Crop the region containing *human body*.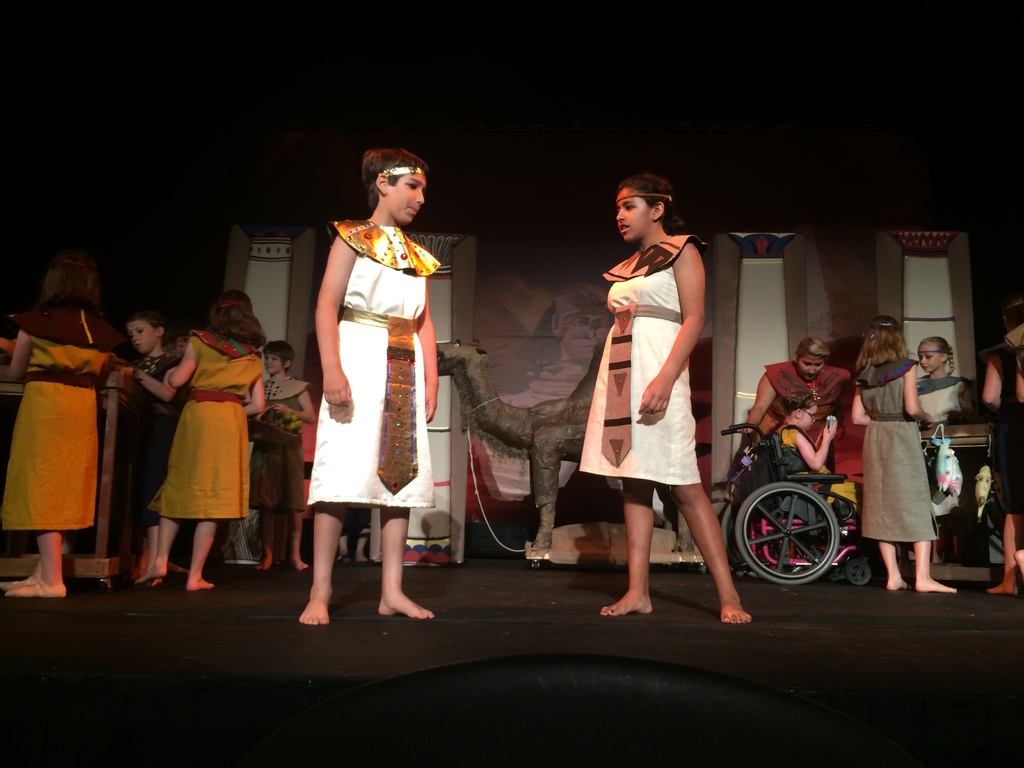
Crop region: 0 260 113 599.
